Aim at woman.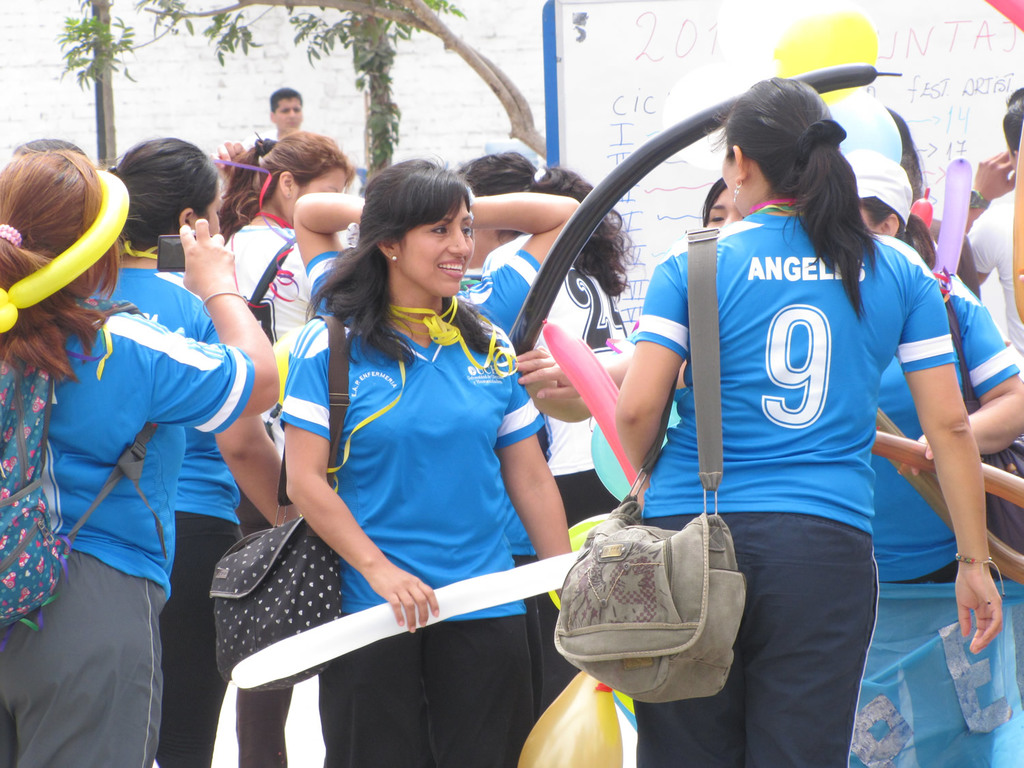
Aimed at (x1=0, y1=144, x2=279, y2=766).
